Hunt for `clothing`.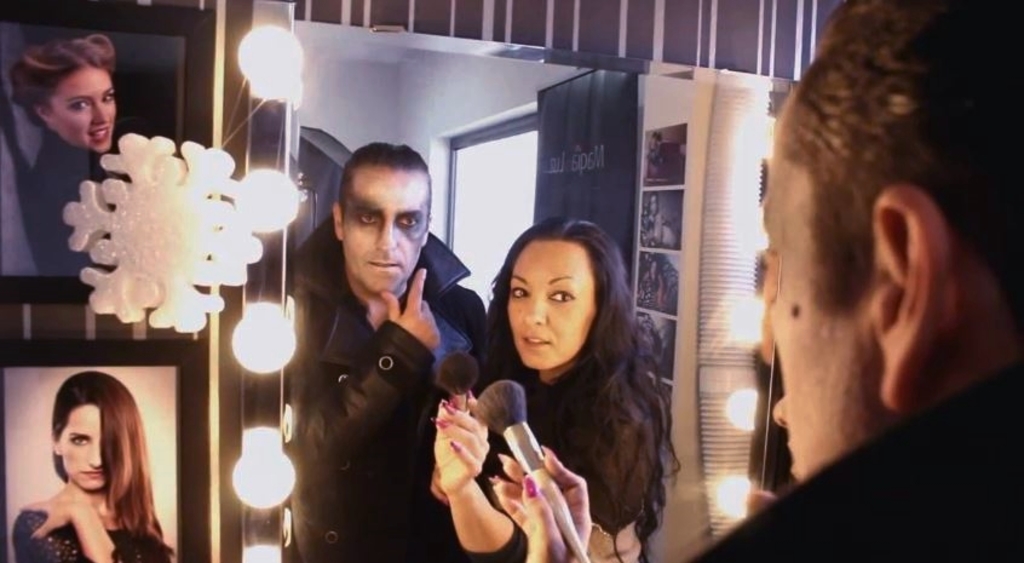
Hunted down at l=13, t=515, r=176, b=562.
